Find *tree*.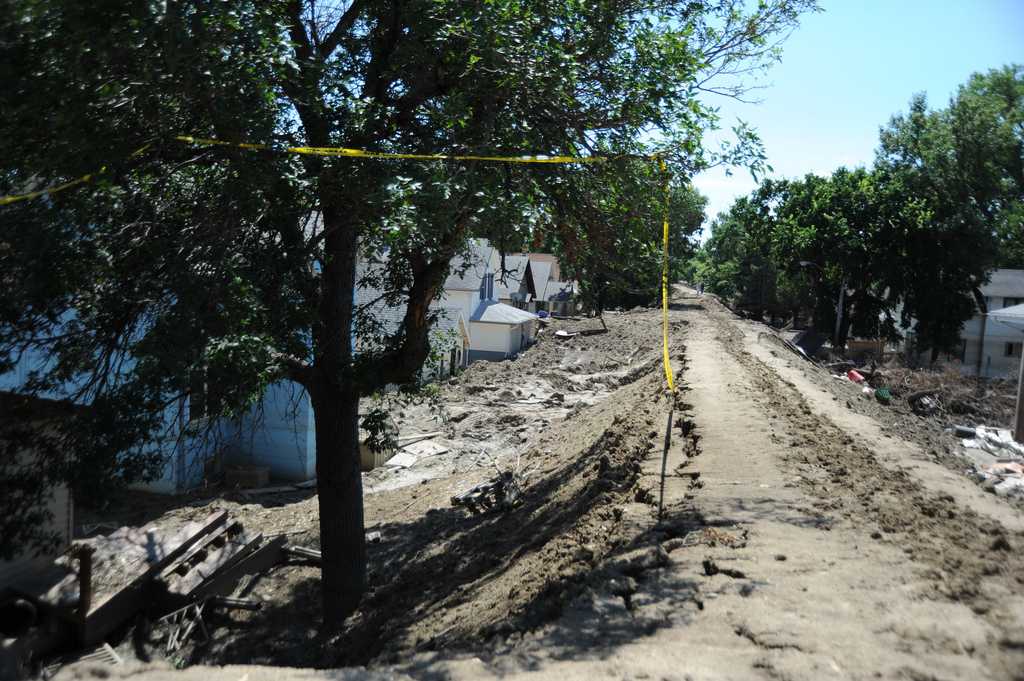
[523, 156, 696, 297].
